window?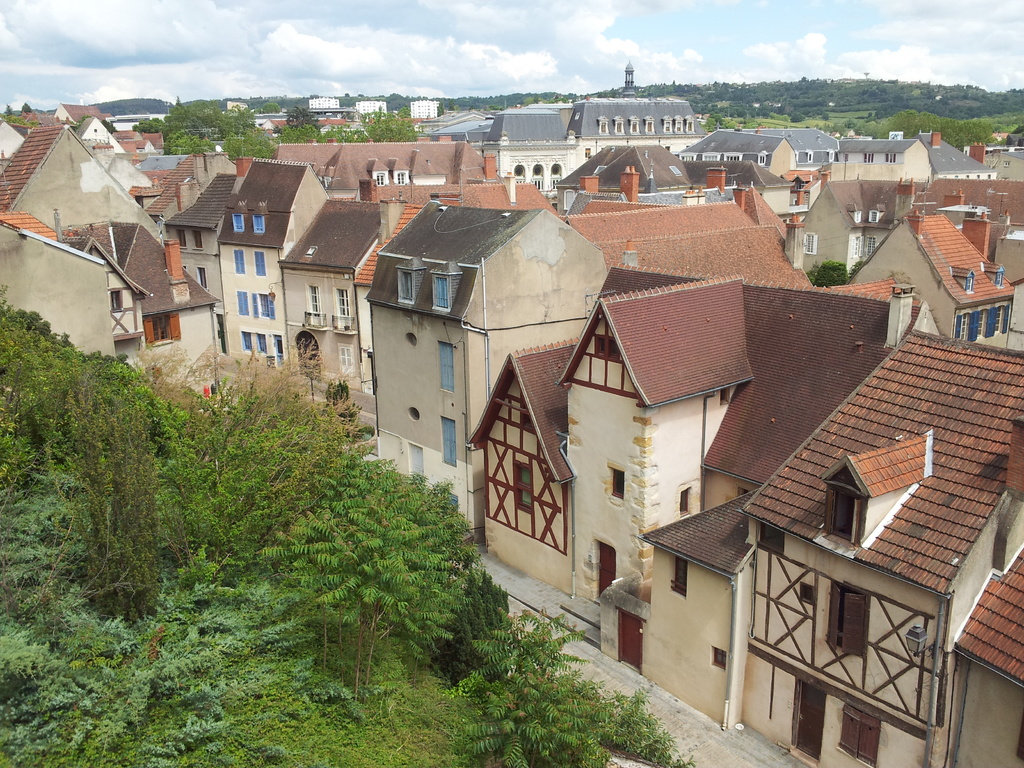
<bbox>678, 486, 691, 516</bbox>
